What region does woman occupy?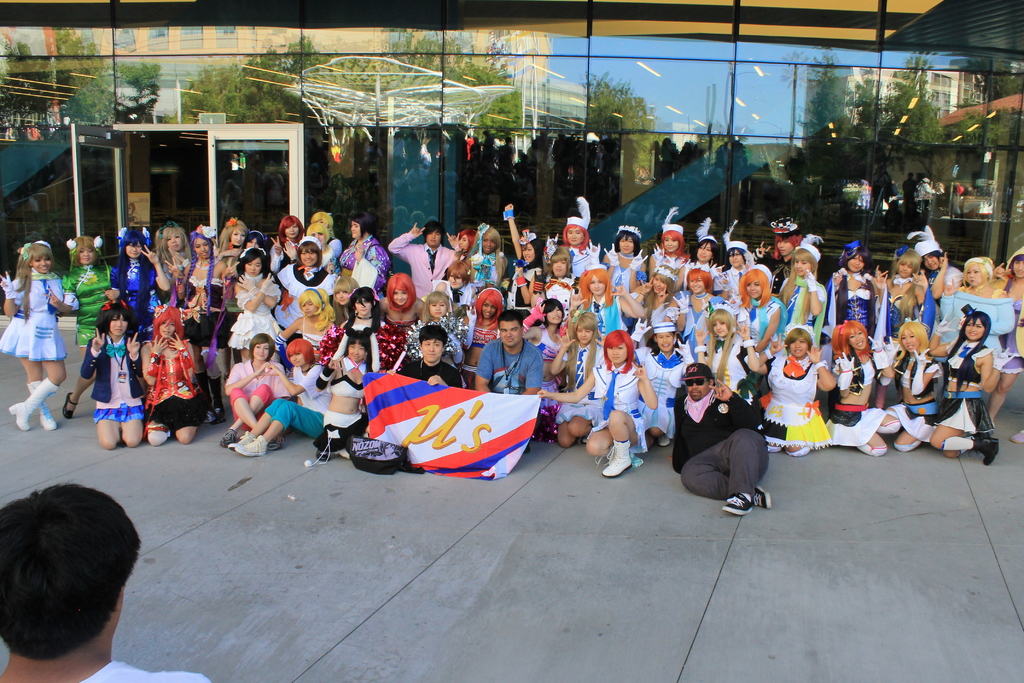
box(783, 233, 825, 329).
